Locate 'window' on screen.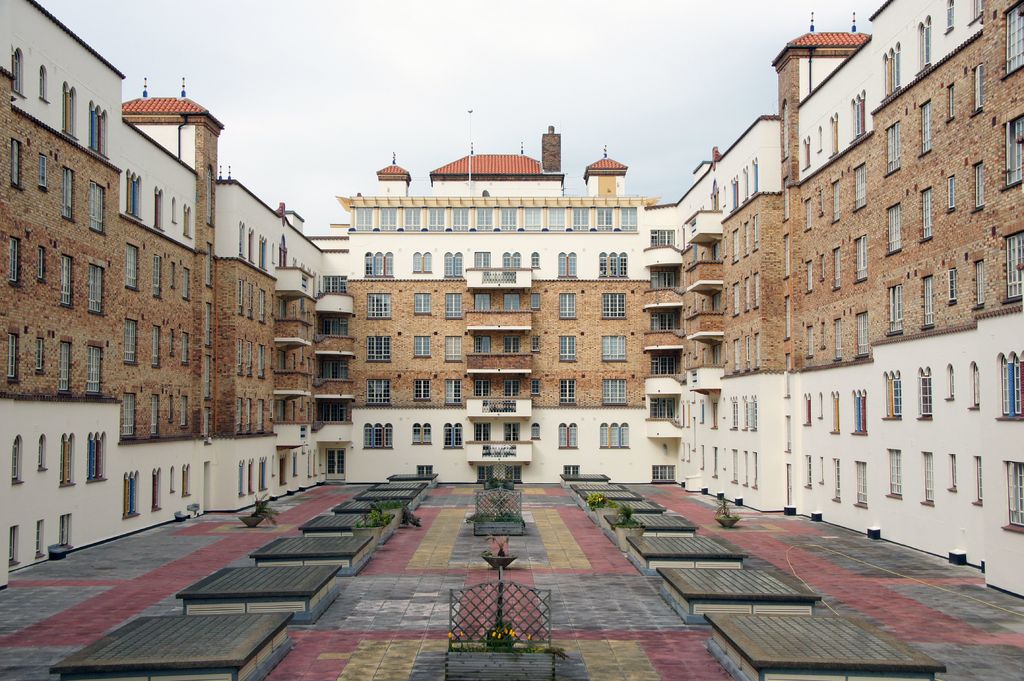
On screen at pyautogui.locateOnScreen(410, 292, 429, 314).
